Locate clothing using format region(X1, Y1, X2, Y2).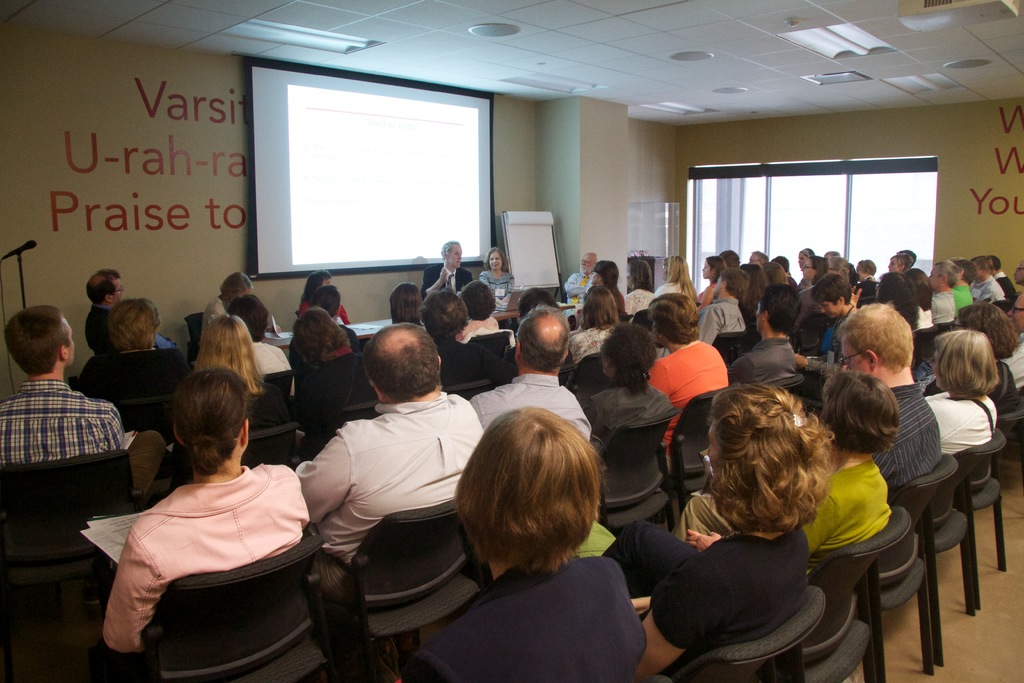
region(1, 384, 133, 469).
